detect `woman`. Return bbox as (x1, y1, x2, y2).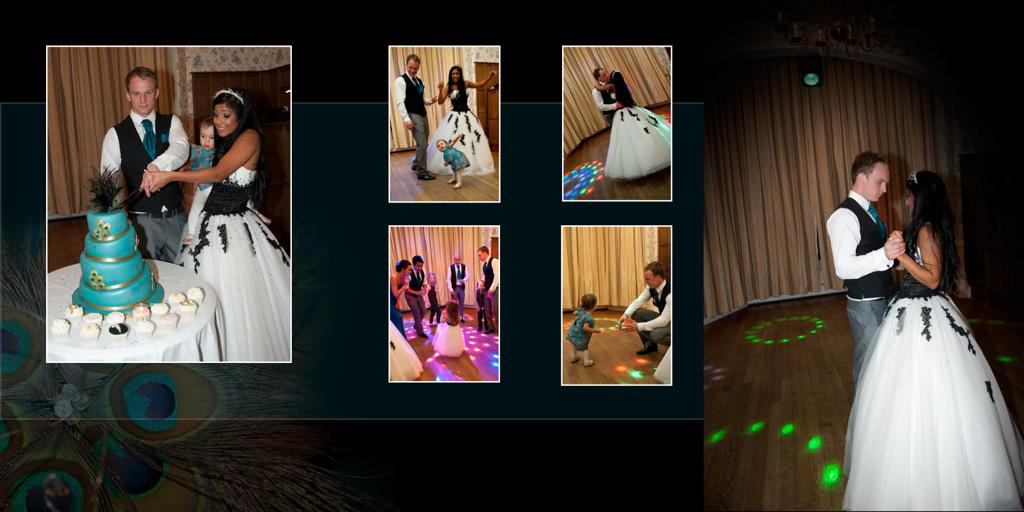
(425, 65, 496, 177).
